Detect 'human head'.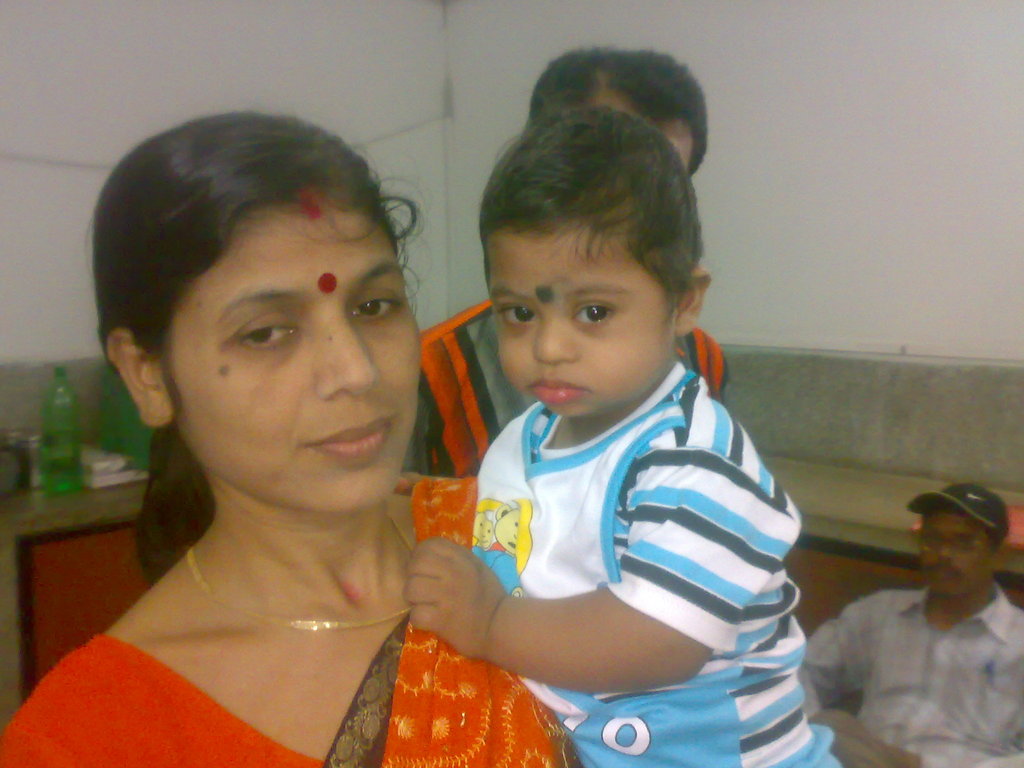
Detected at locate(920, 480, 1009, 596).
